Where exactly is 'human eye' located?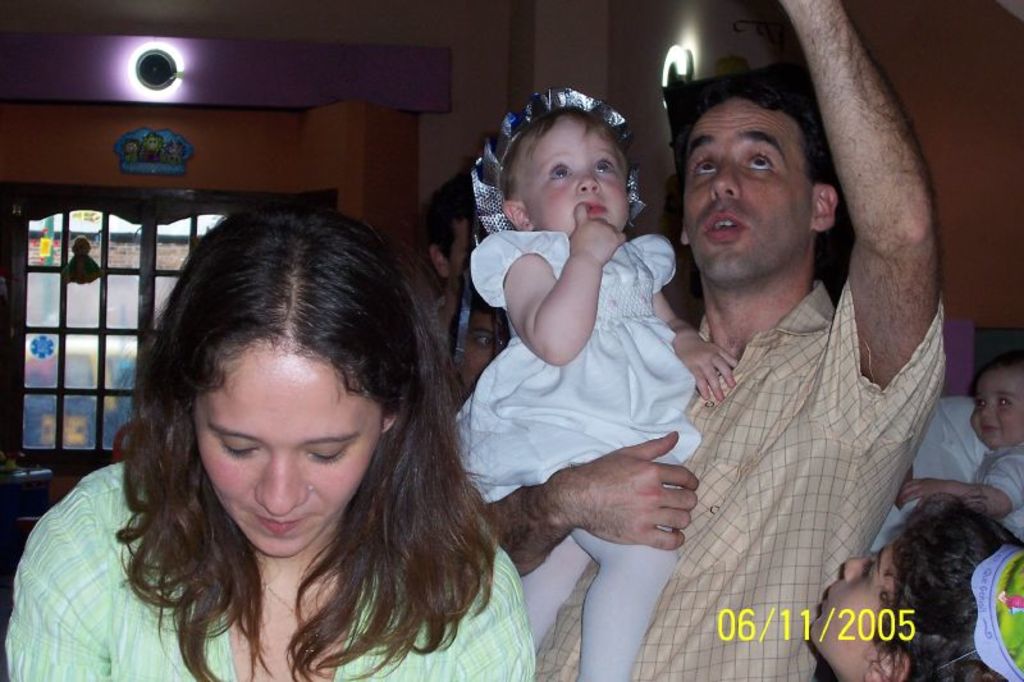
Its bounding box is [550, 164, 573, 183].
